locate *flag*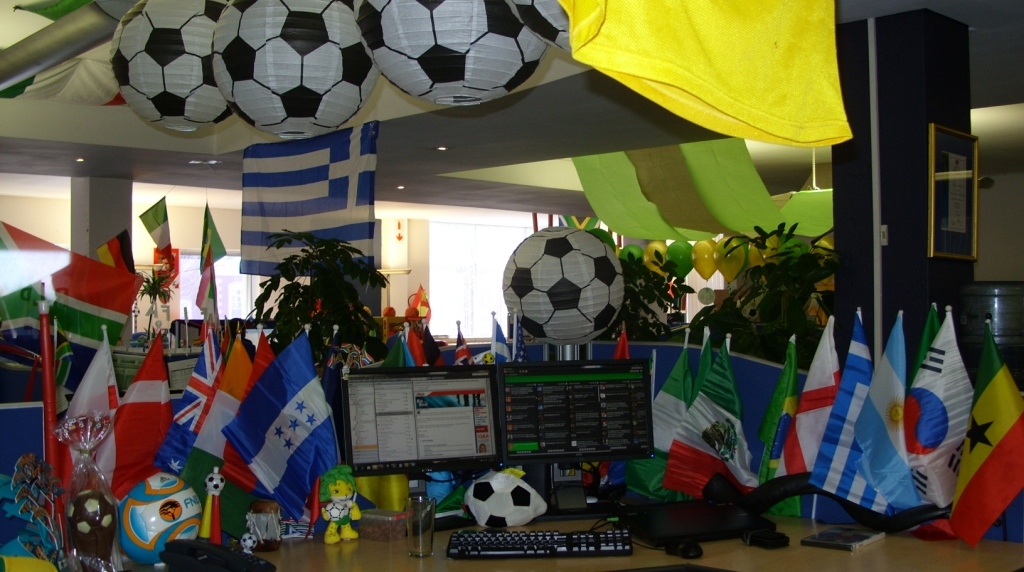
(left=616, top=329, right=637, bottom=368)
